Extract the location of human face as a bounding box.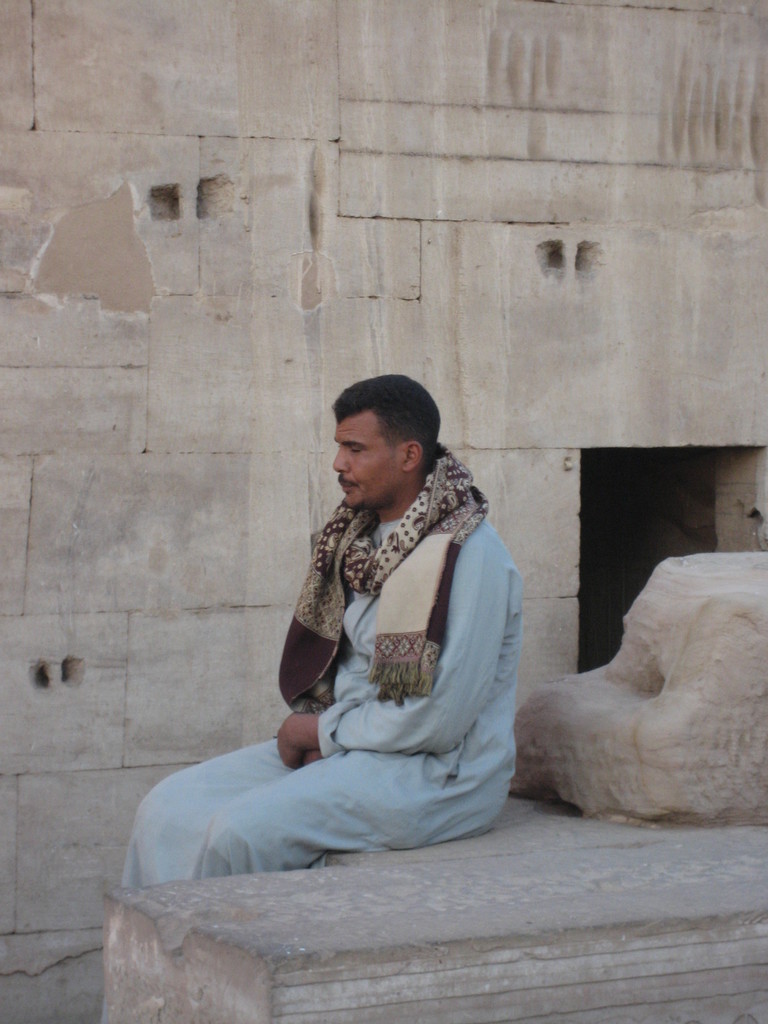
locate(332, 417, 403, 509).
